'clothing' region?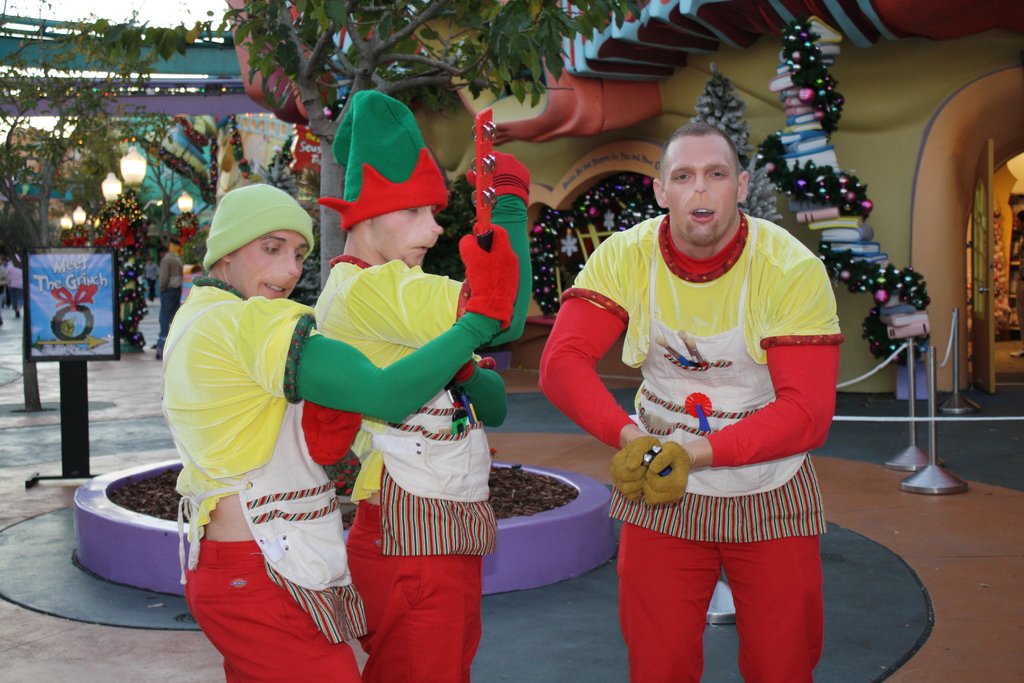
x1=155, y1=272, x2=507, y2=673
